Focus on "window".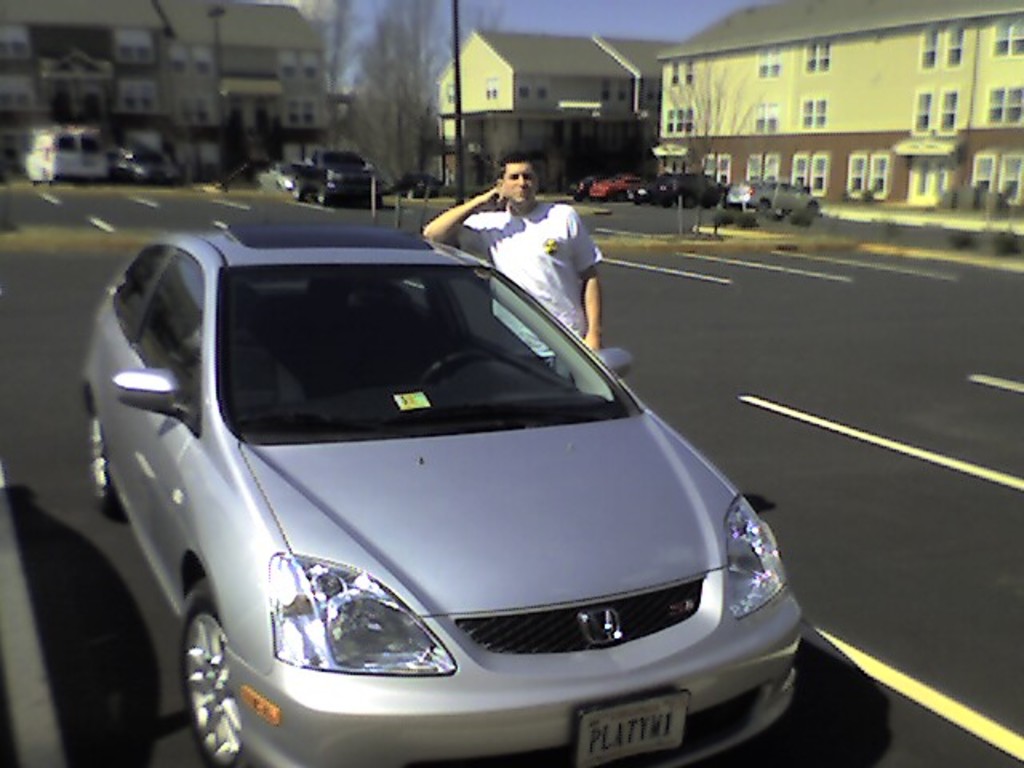
Focused at {"x1": 122, "y1": 82, "x2": 162, "y2": 112}.
